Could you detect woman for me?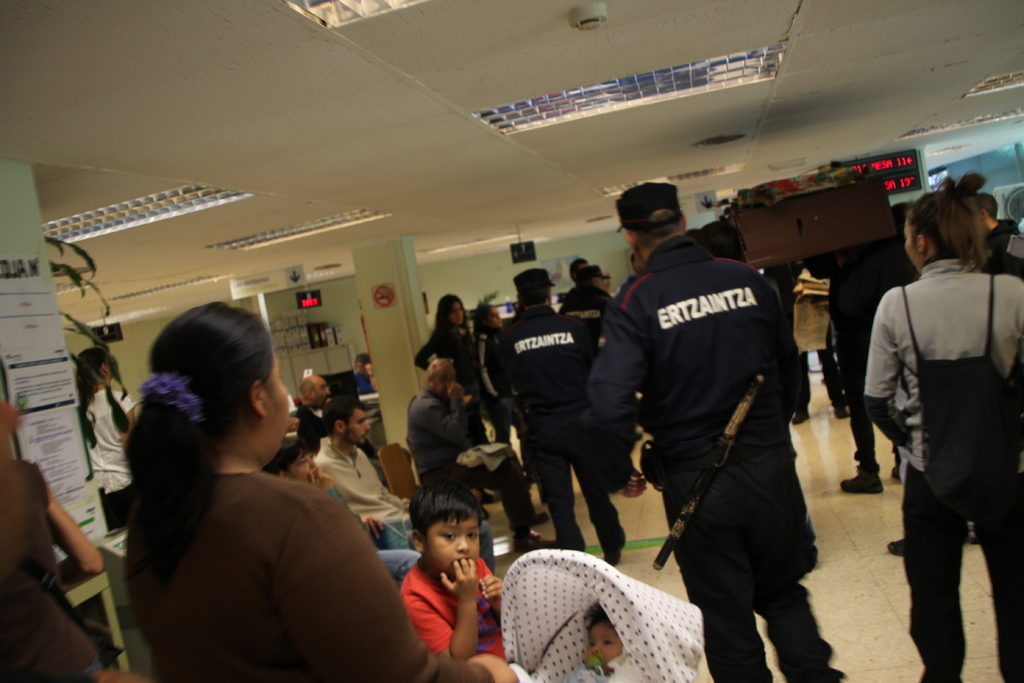
Detection result: BBox(77, 341, 132, 527).
